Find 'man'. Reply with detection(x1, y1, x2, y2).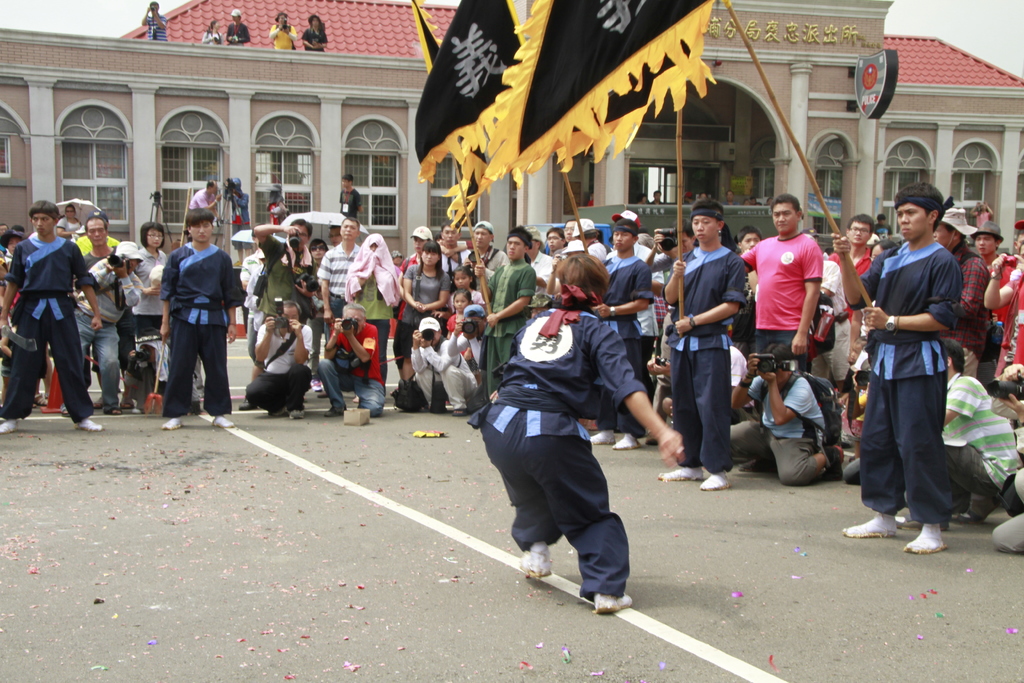
detection(0, 199, 104, 434).
